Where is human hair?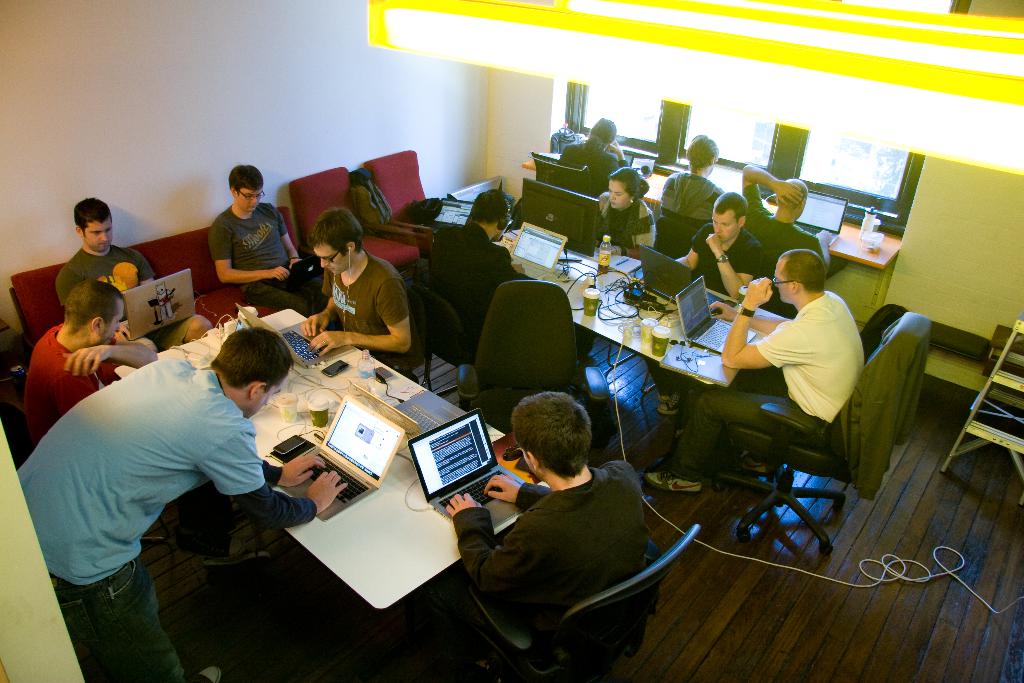
(x1=611, y1=167, x2=648, y2=226).
